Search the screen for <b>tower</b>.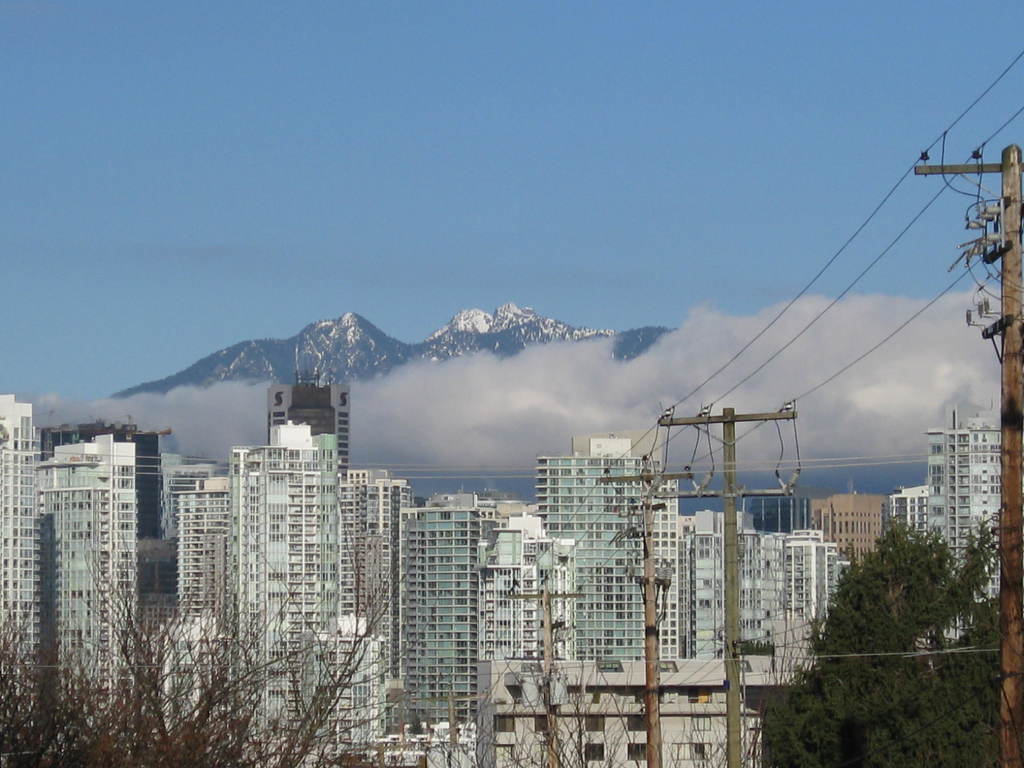
Found at region(269, 380, 351, 479).
